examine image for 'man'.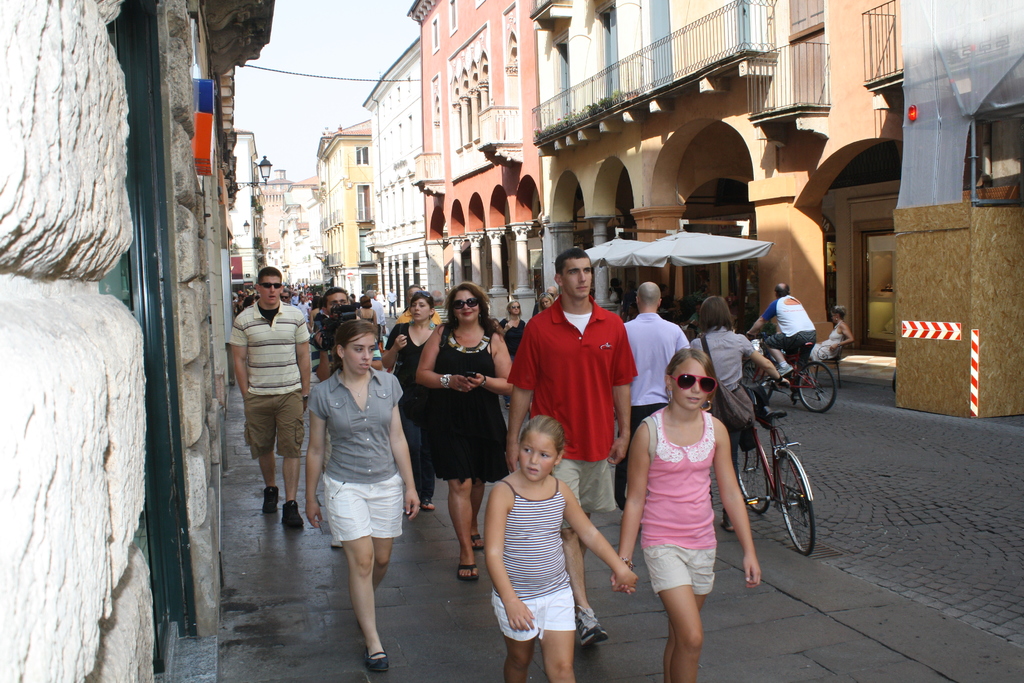
Examination result: 804/308/856/390.
